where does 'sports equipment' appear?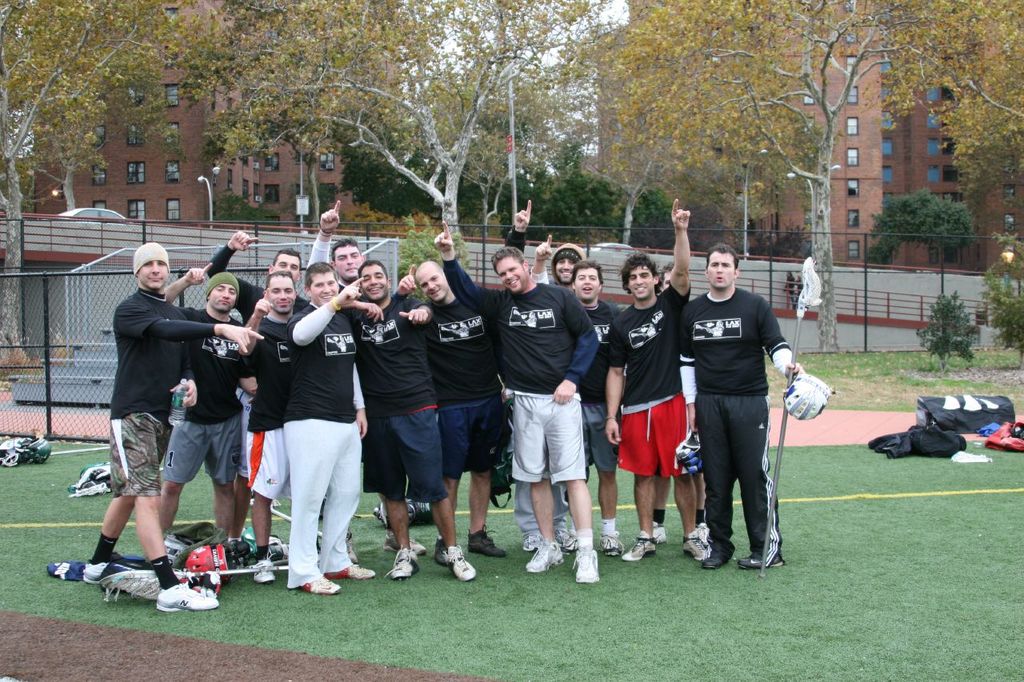
Appears at bbox=(466, 525, 509, 556).
